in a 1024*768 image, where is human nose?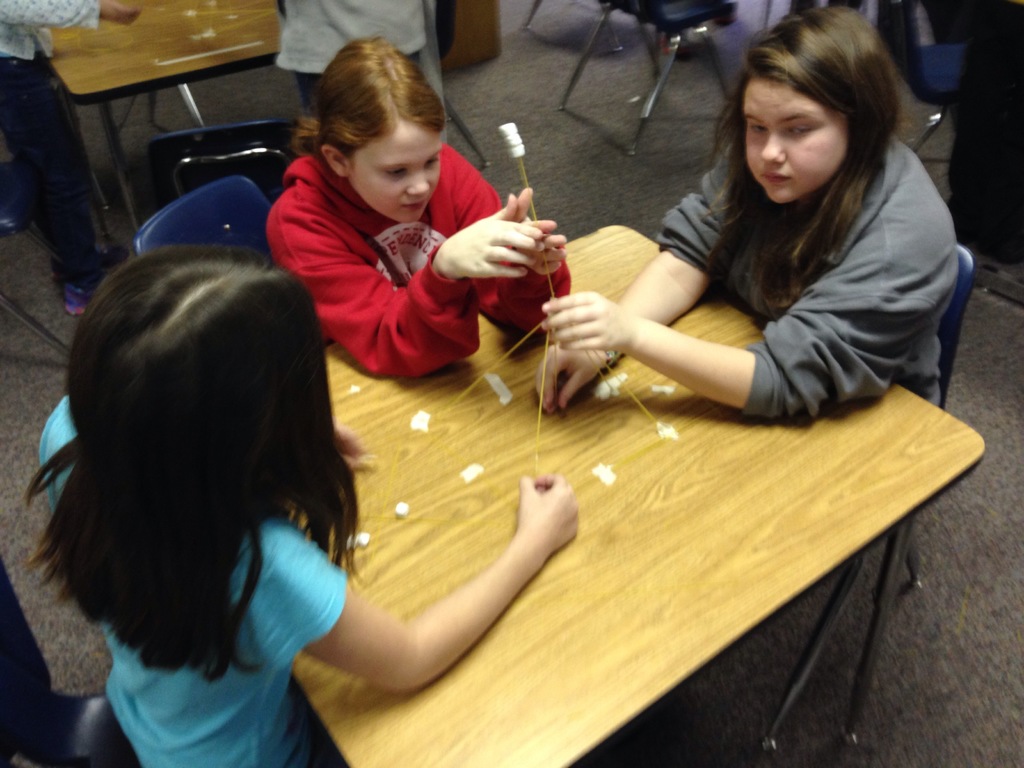
403, 172, 428, 193.
